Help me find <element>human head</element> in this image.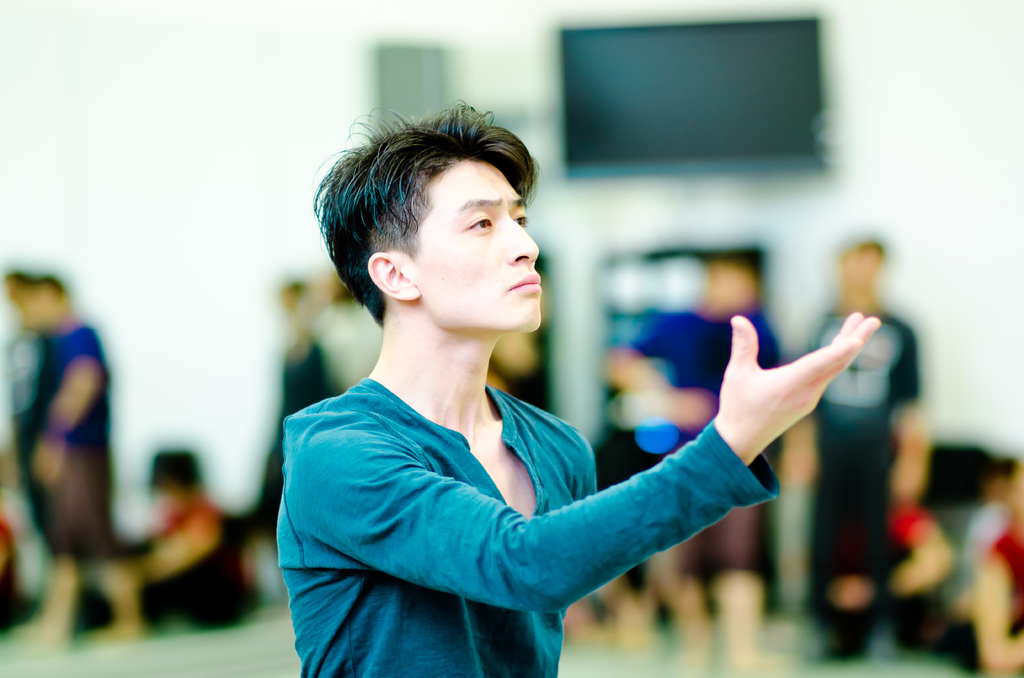
Found it: pyautogui.locateOnScreen(312, 101, 557, 359).
